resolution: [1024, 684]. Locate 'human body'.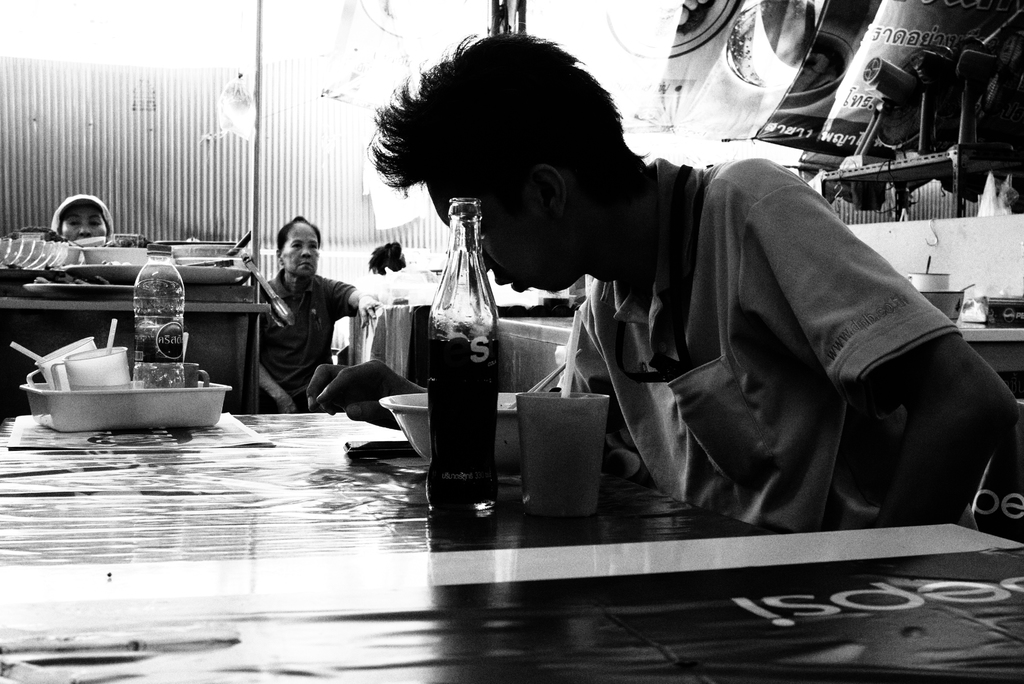
<box>367,32,1021,542</box>.
